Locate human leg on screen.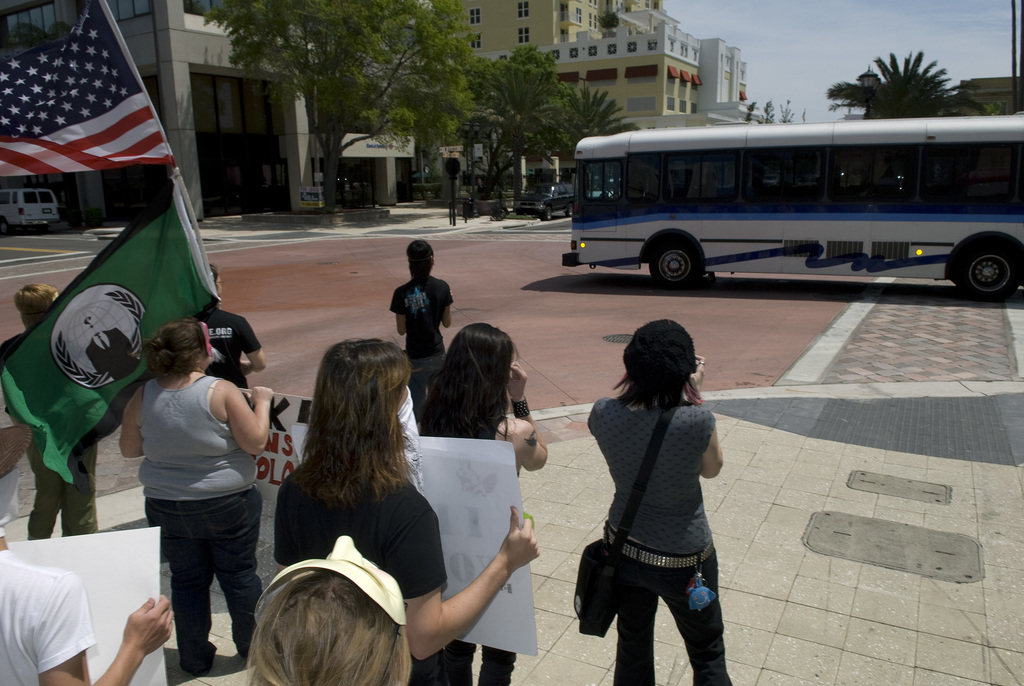
On screen at box(607, 525, 658, 685).
